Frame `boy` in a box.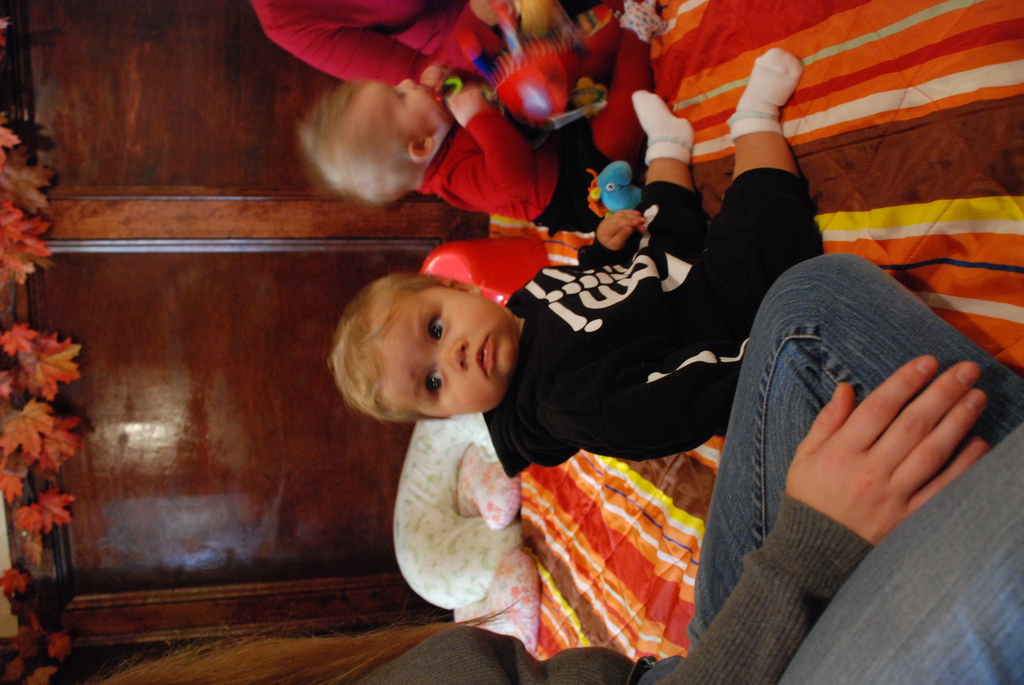
pyautogui.locateOnScreen(299, 0, 660, 232).
